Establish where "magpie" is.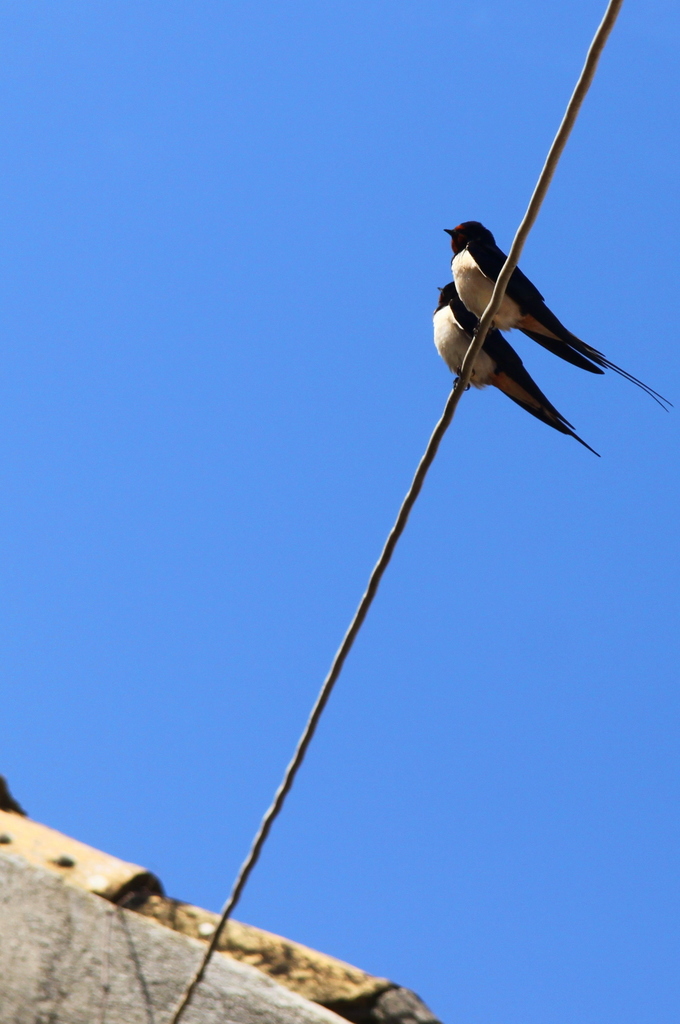
Established at (439,221,677,413).
